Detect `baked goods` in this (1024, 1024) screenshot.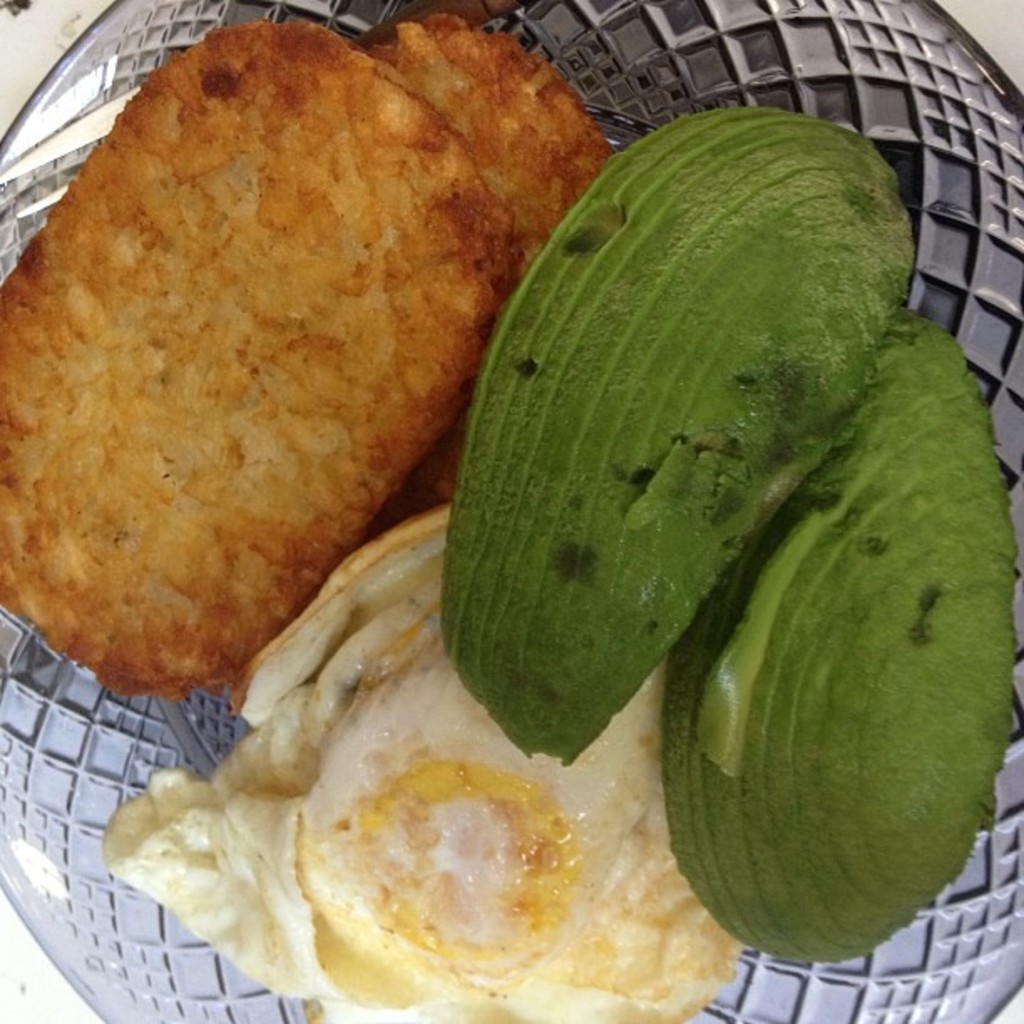
Detection: [358, 23, 609, 293].
